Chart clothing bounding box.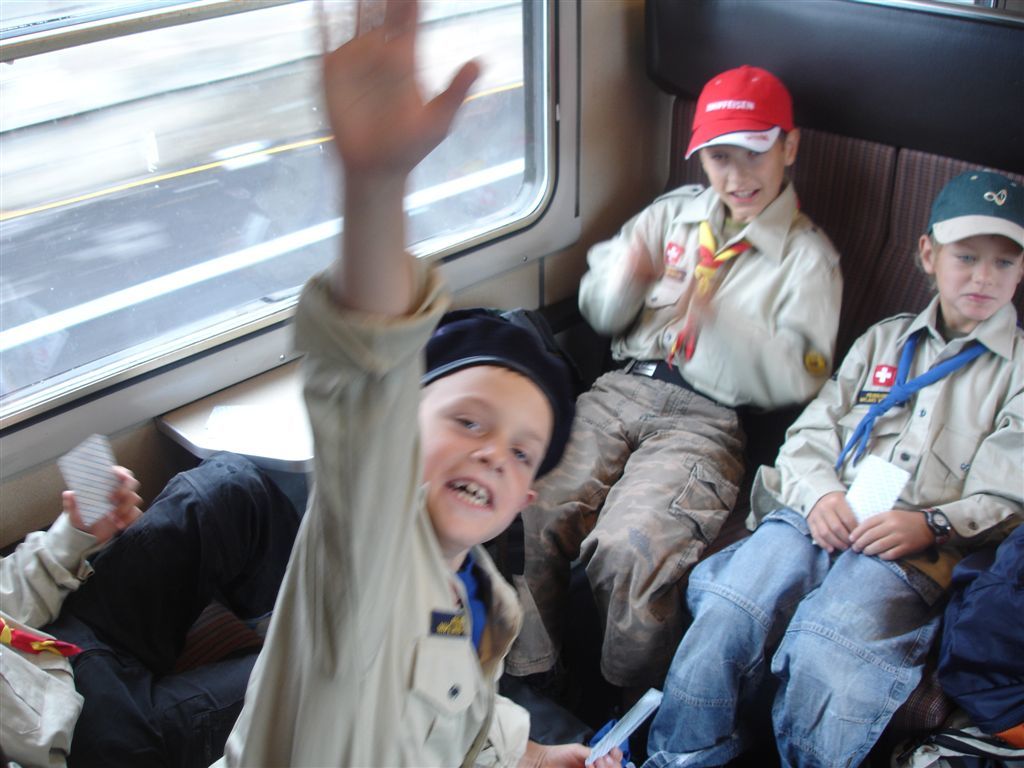
Charted: crop(514, 168, 839, 689).
